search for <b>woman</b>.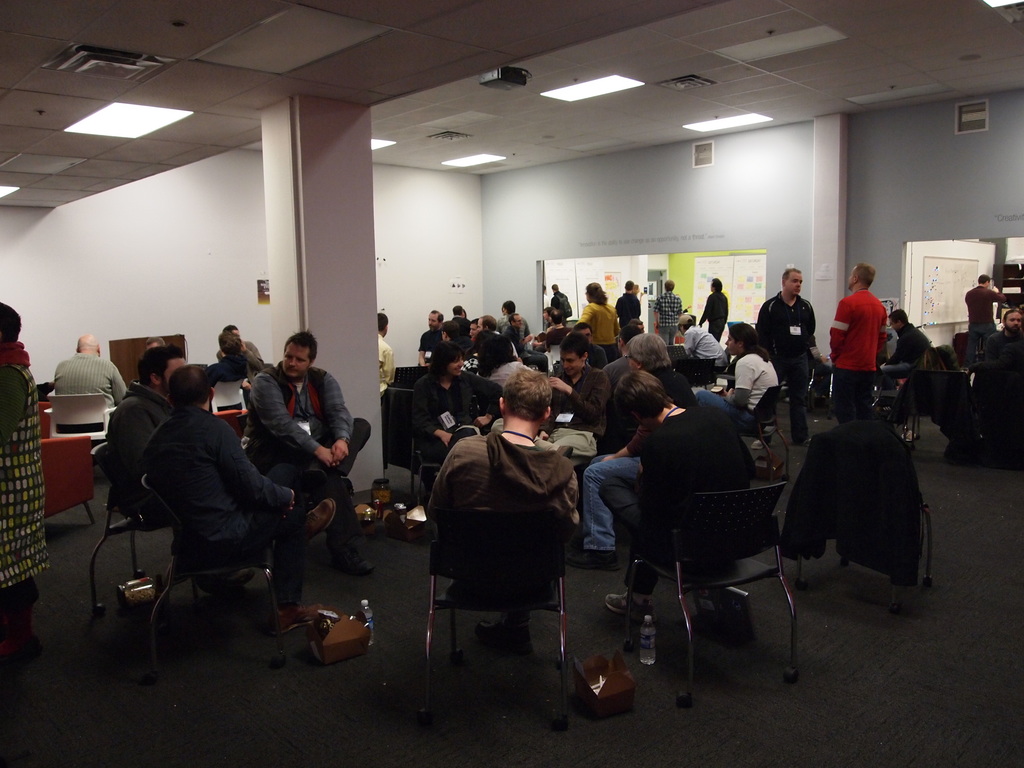
Found at crop(583, 274, 613, 371).
